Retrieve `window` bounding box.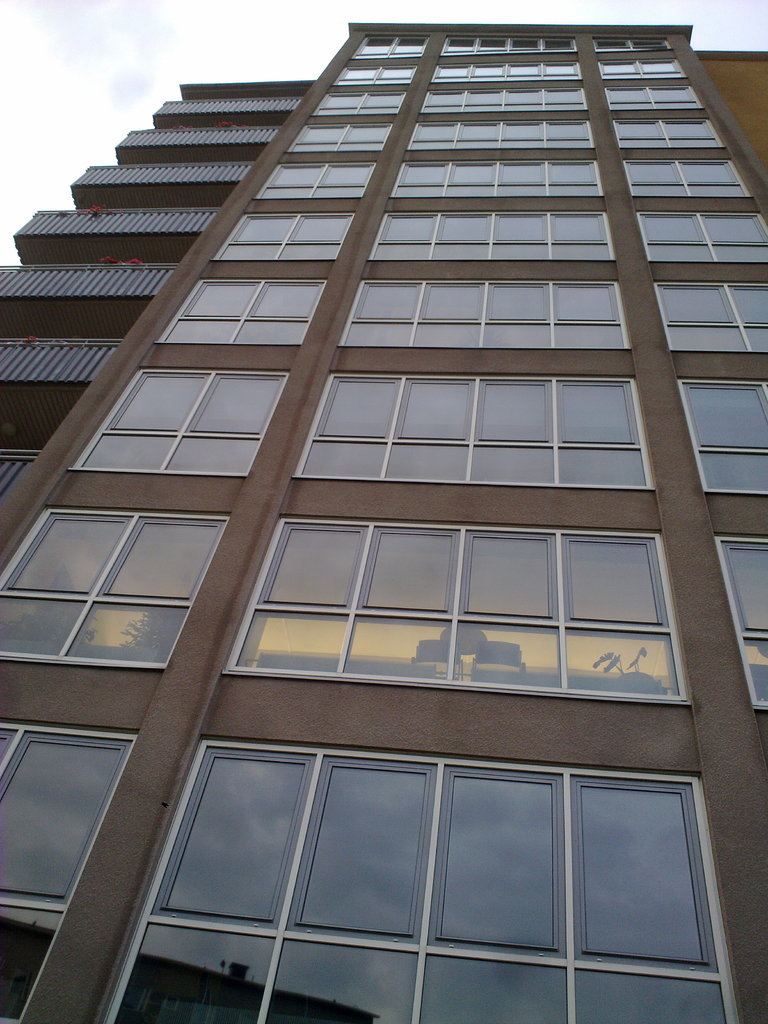
Bounding box: 331,61,419,81.
